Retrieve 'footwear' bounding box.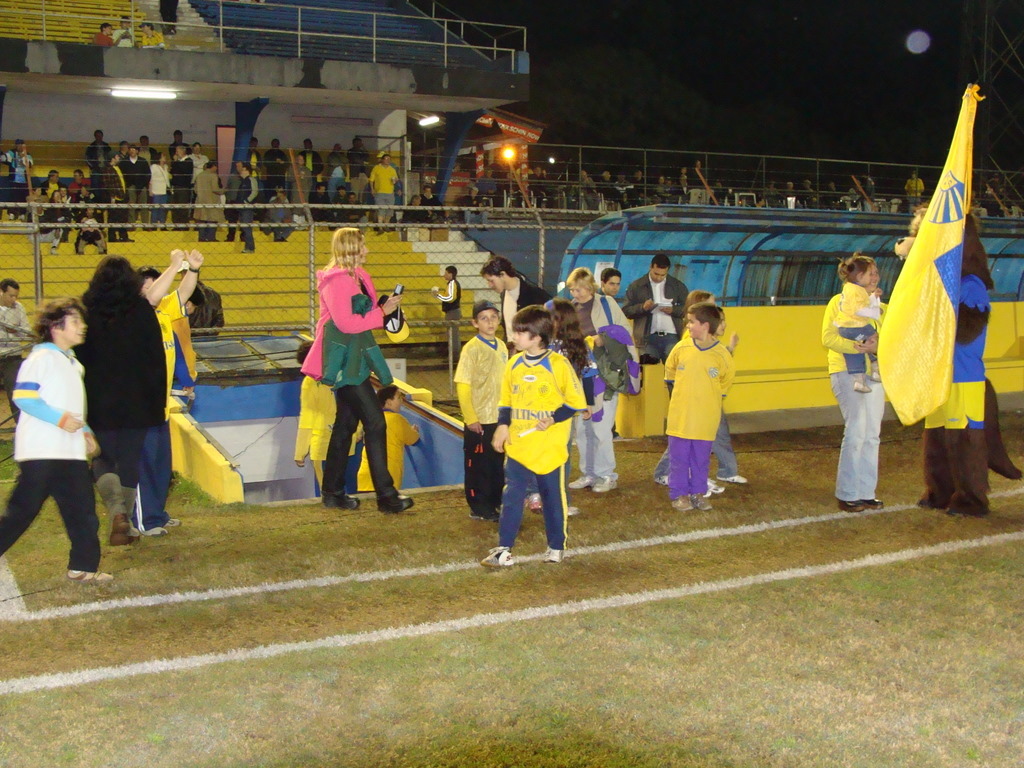
Bounding box: box(68, 570, 117, 578).
